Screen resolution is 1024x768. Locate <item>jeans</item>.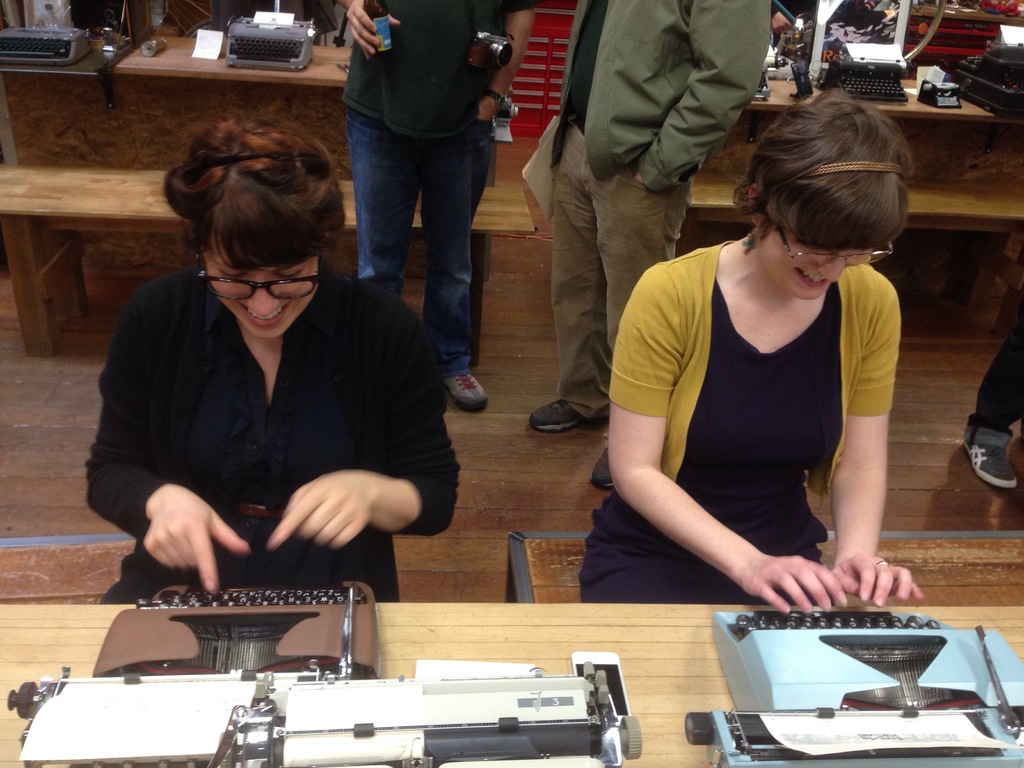
pyautogui.locateOnScreen(965, 318, 1023, 443).
